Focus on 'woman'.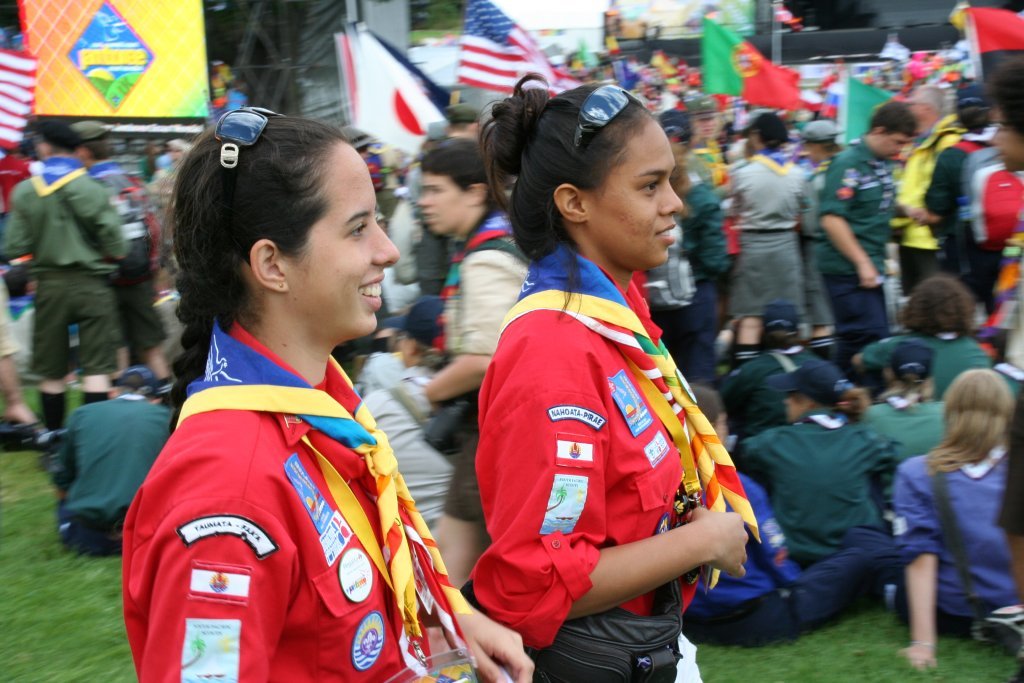
Focused at <box>101,112,481,671</box>.
